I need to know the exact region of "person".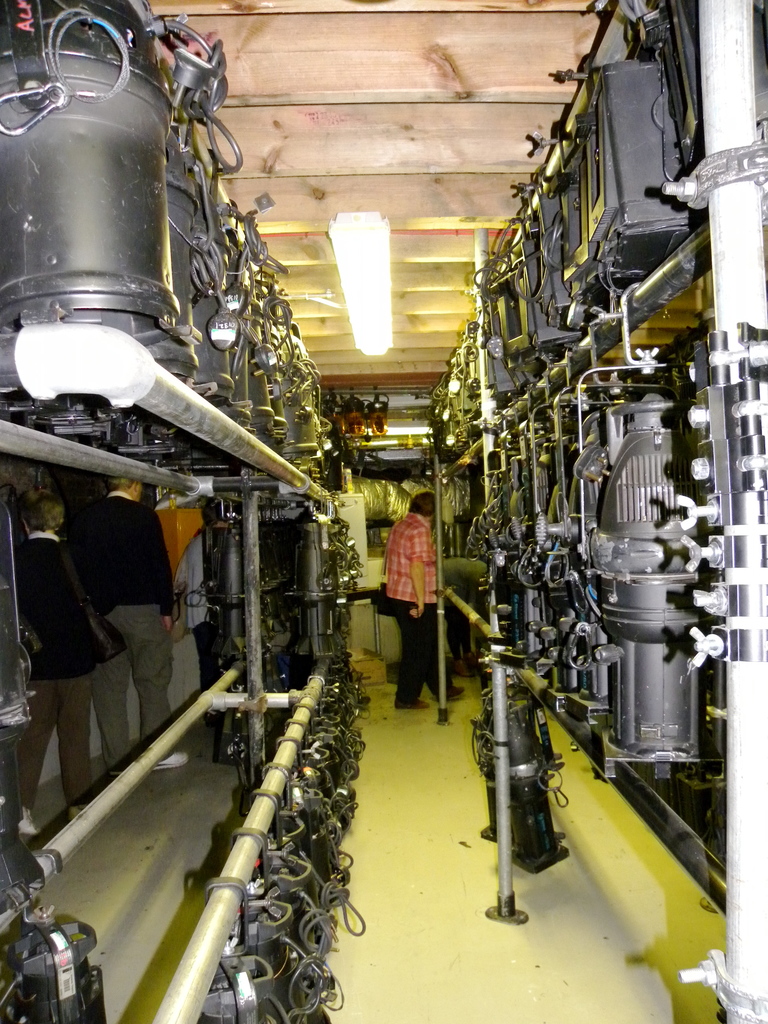
Region: (375, 468, 456, 708).
